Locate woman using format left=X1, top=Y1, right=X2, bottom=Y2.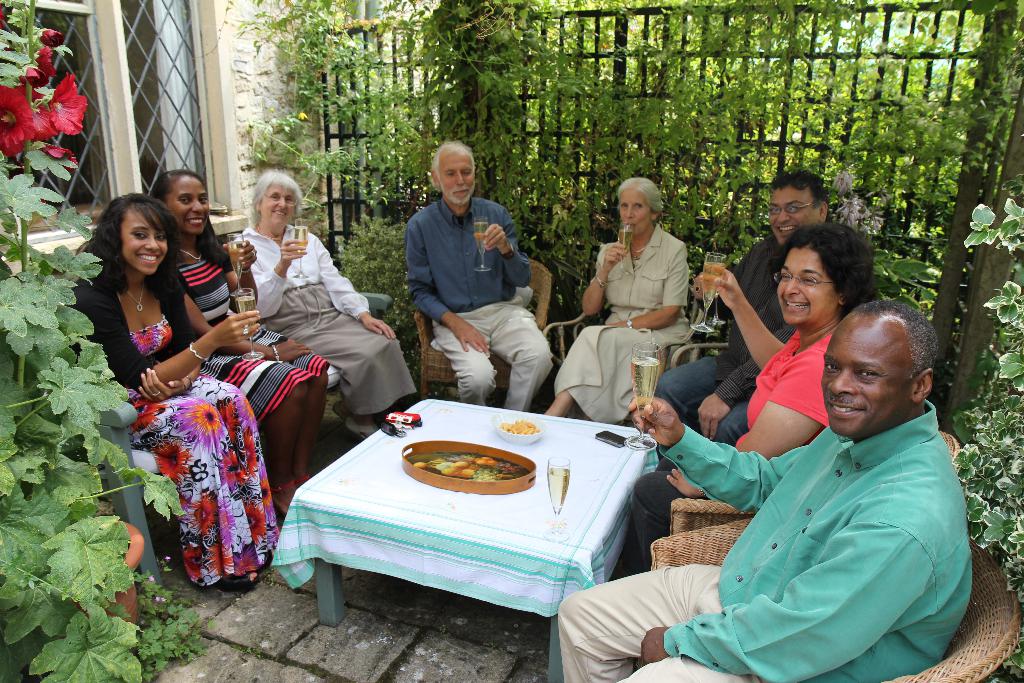
left=622, top=217, right=893, bottom=567.
